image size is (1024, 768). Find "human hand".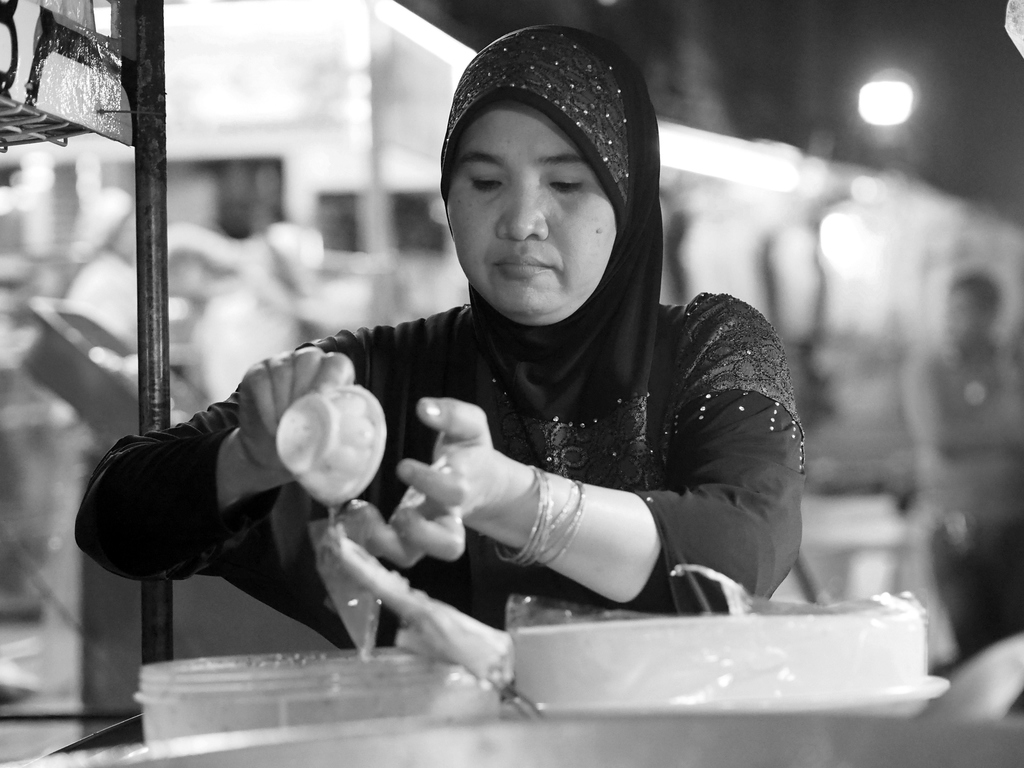
pyautogui.locateOnScreen(237, 347, 358, 482).
